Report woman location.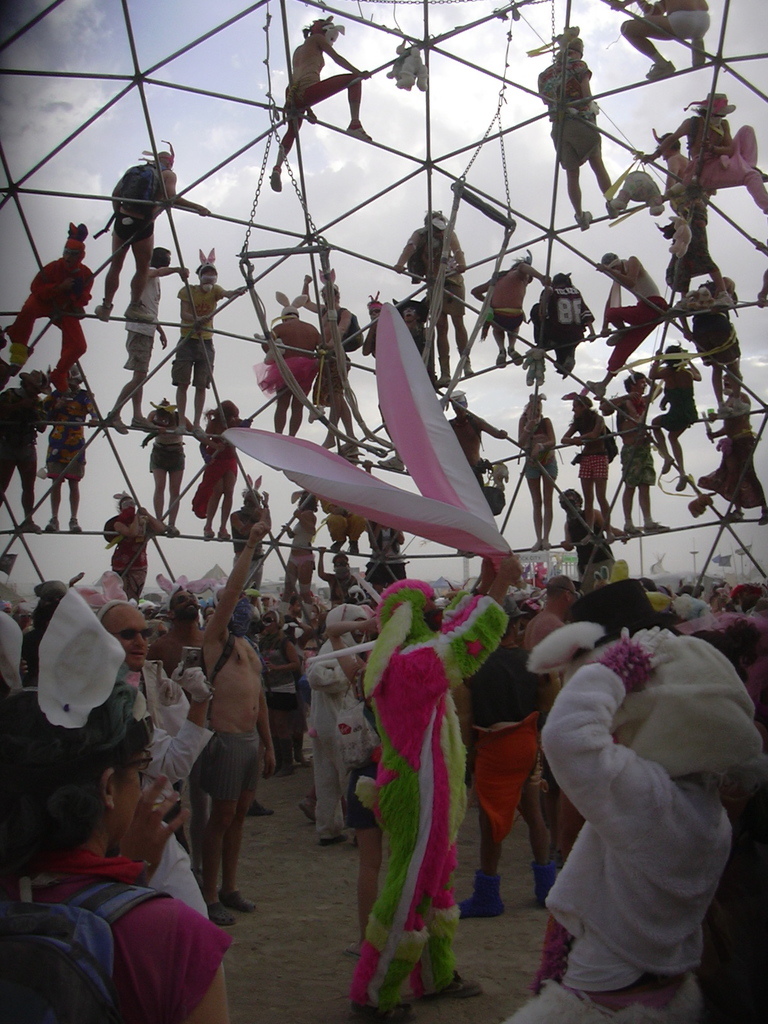
Report: crop(140, 396, 203, 540).
